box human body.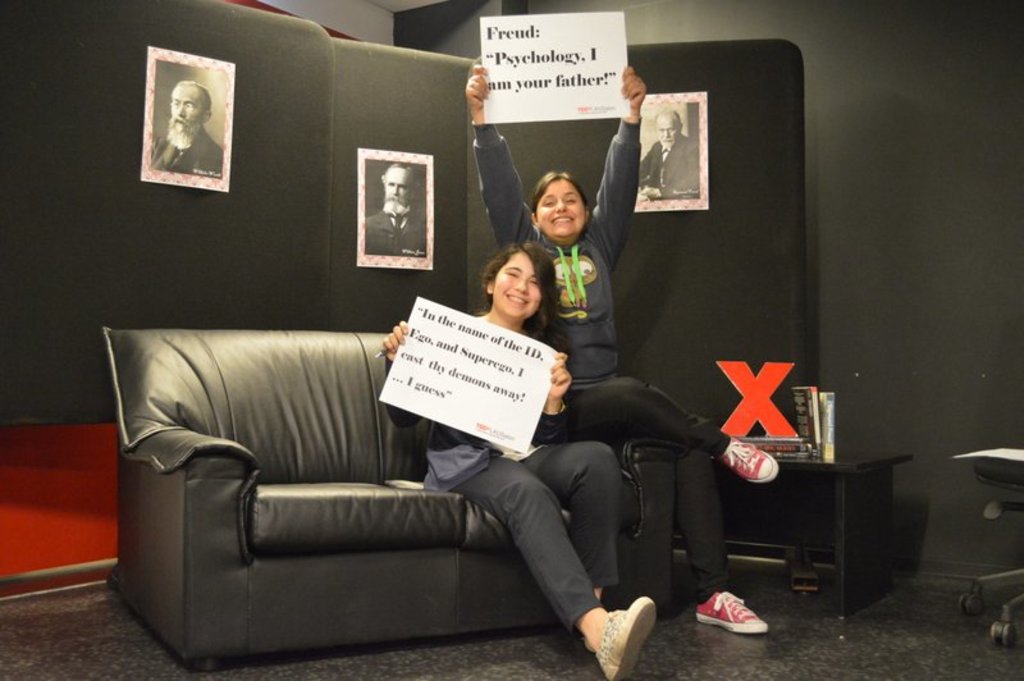
358 160 424 250.
